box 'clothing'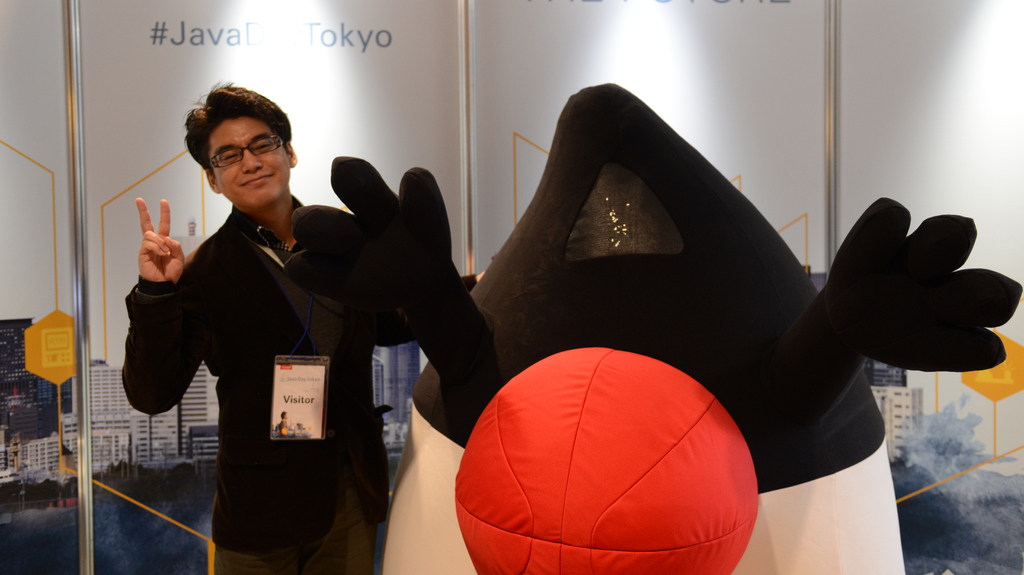
132, 130, 373, 555
